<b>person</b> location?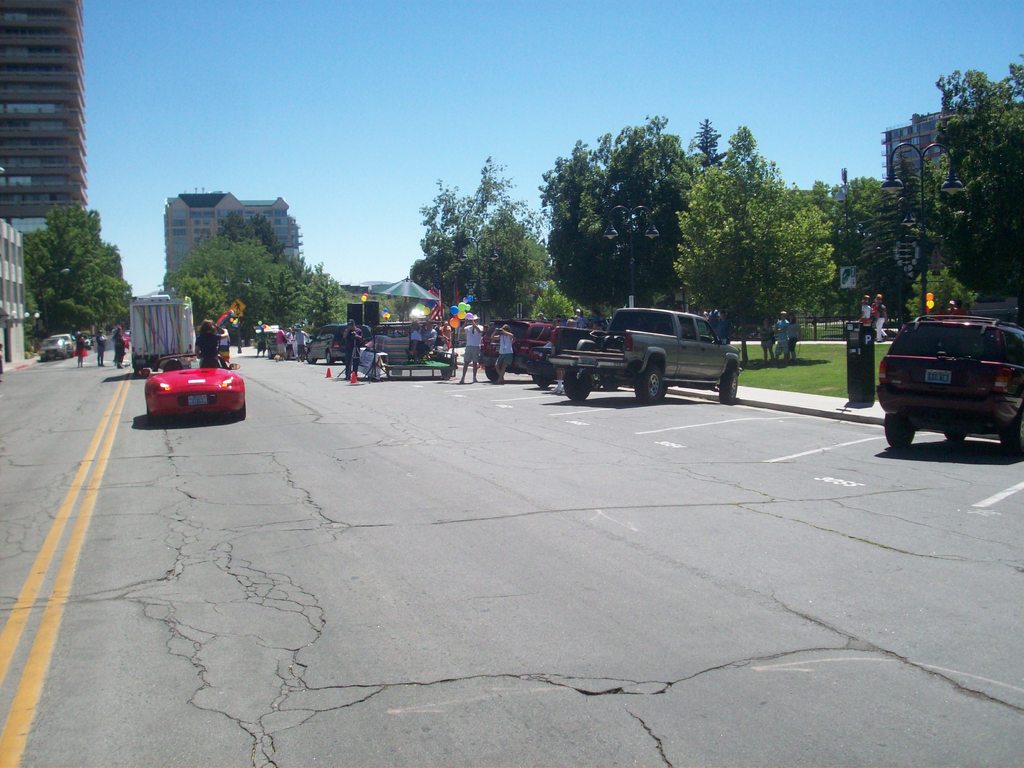
pyautogui.locateOnScreen(492, 320, 516, 383)
